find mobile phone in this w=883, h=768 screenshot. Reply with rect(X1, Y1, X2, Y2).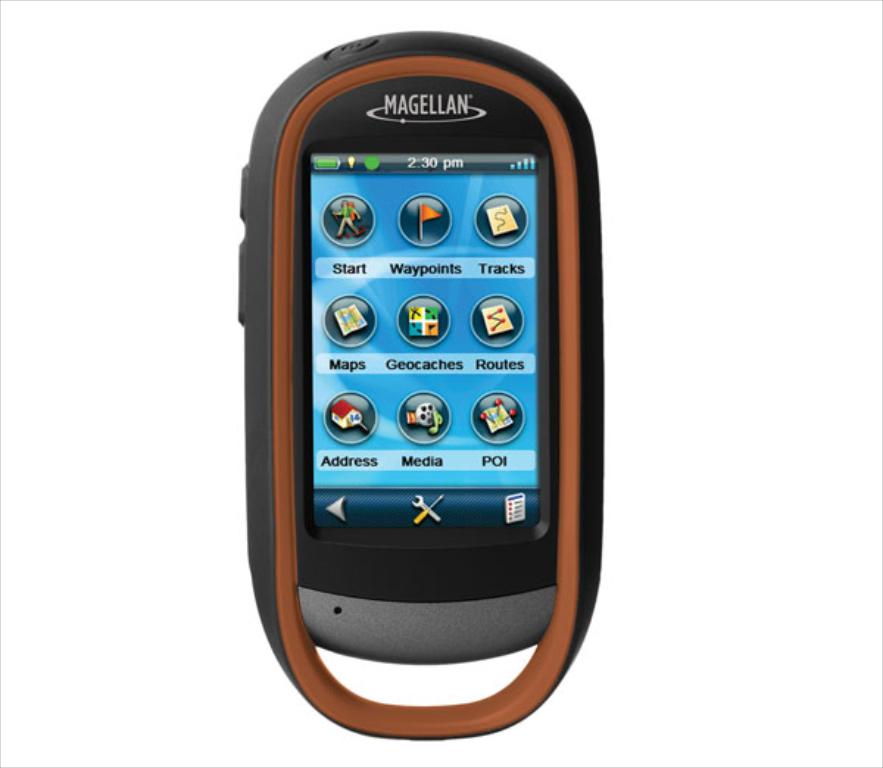
rect(244, 15, 618, 733).
